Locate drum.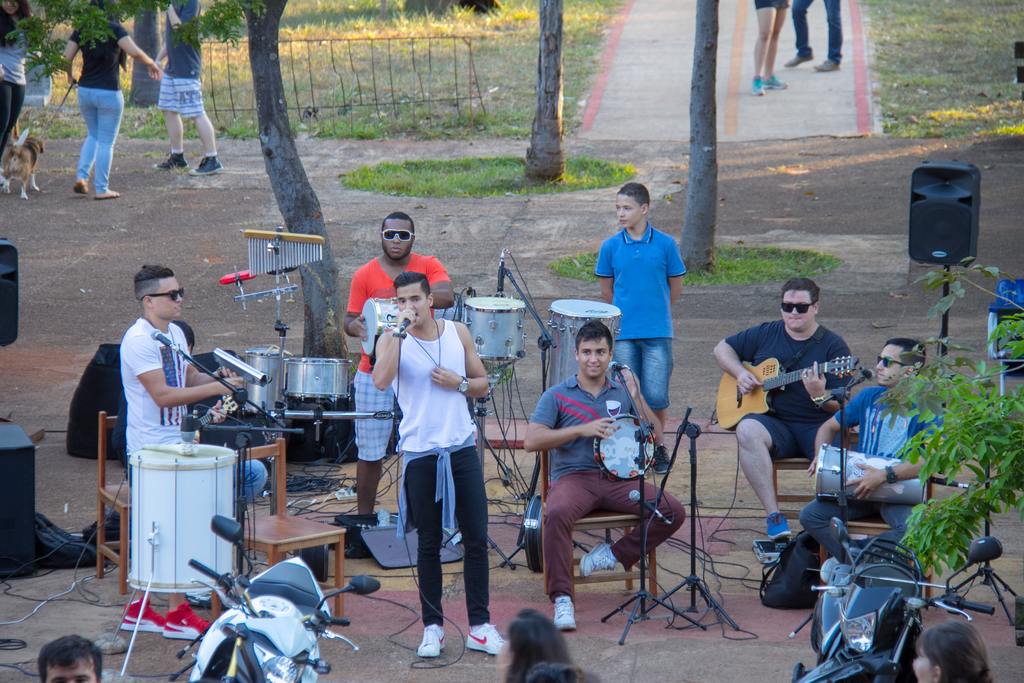
Bounding box: box(465, 289, 540, 389).
